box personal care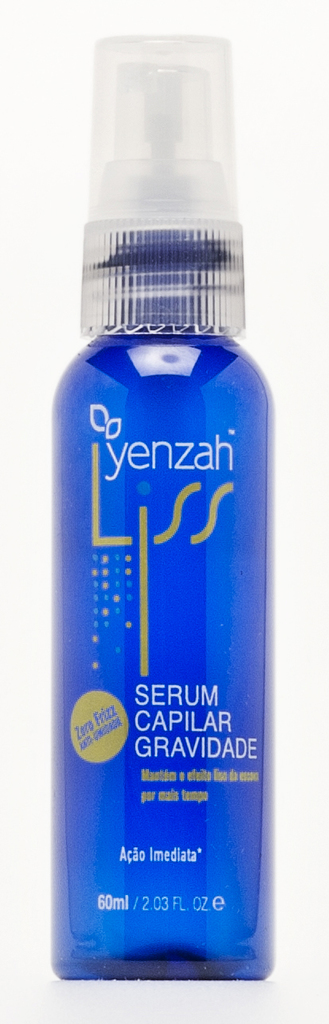
pyautogui.locateOnScreen(50, 29, 267, 981)
